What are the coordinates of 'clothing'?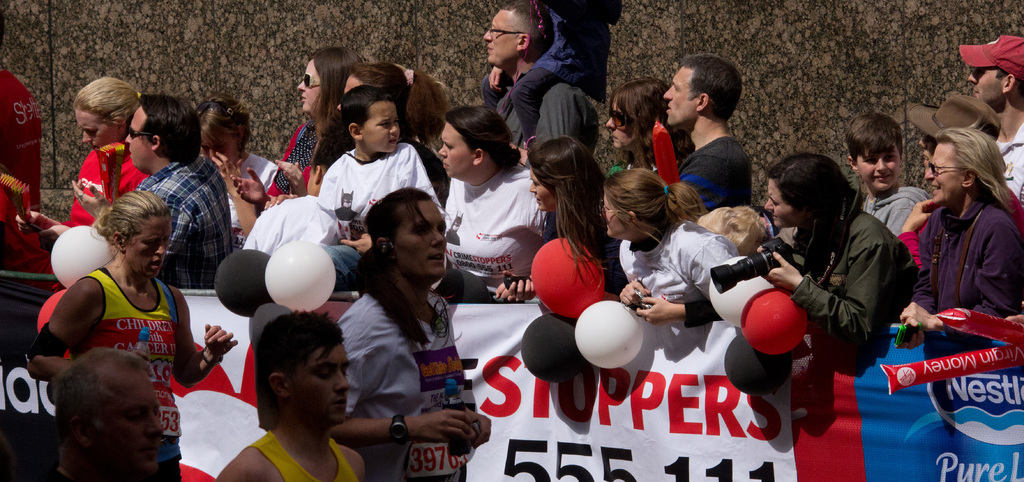
box(790, 208, 936, 367).
